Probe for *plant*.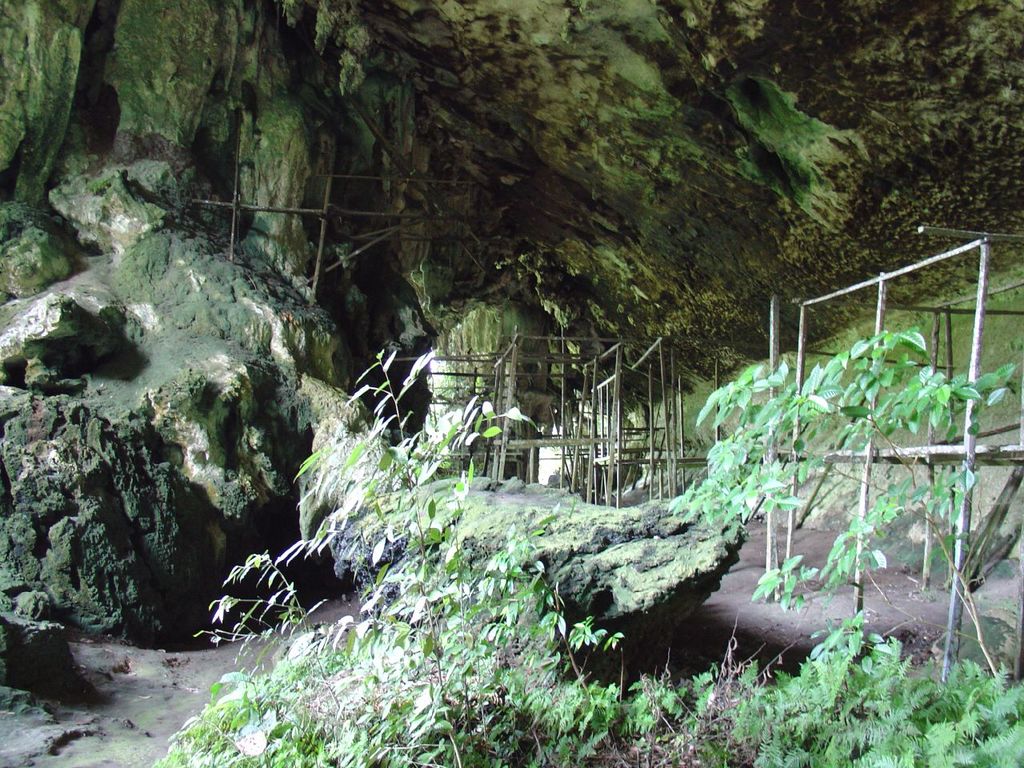
Probe result: BBox(662, 635, 754, 763).
